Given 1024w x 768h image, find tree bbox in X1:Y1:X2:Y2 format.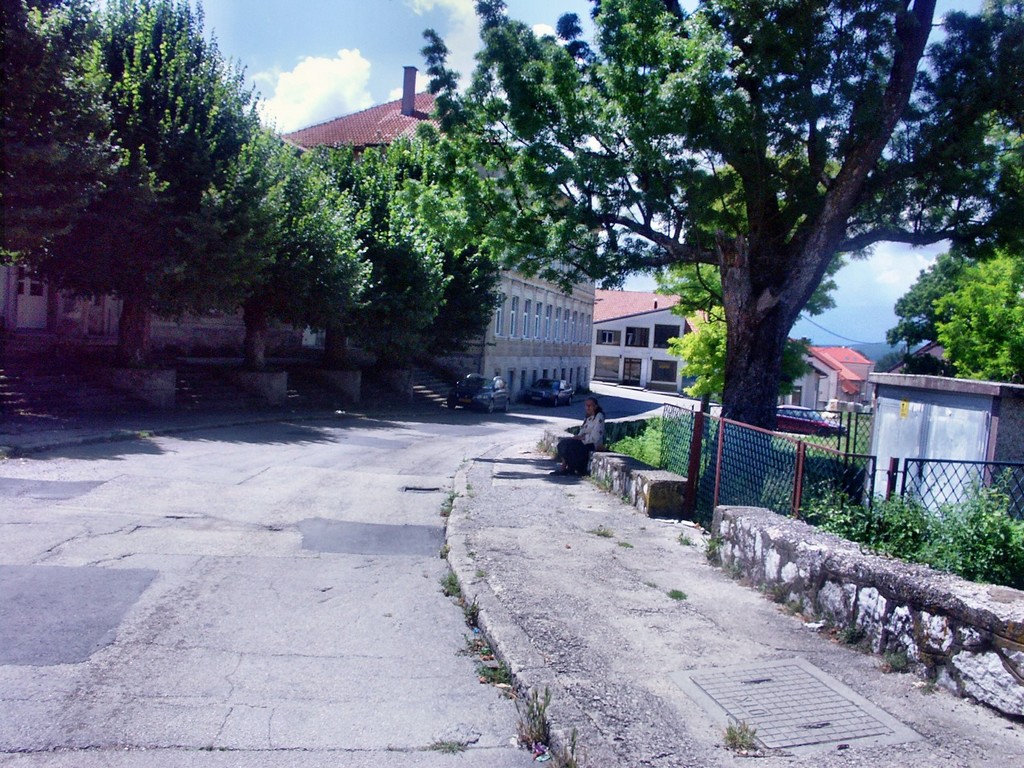
385:1:1023:518.
